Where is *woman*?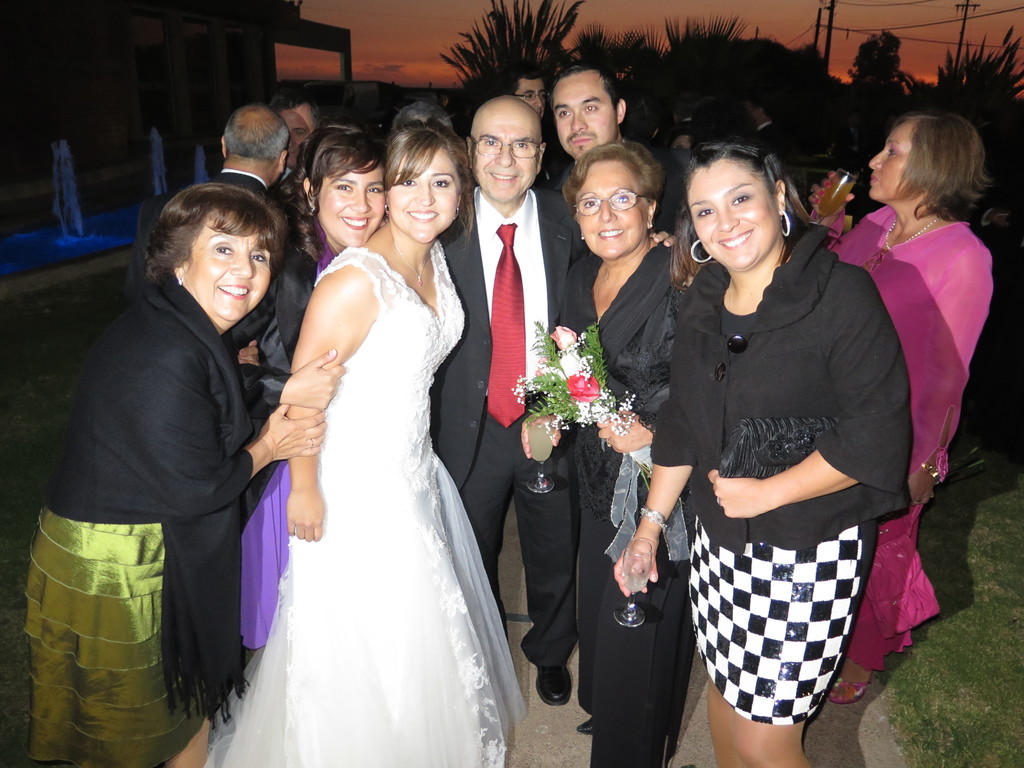
{"left": 810, "top": 102, "right": 994, "bottom": 710}.
